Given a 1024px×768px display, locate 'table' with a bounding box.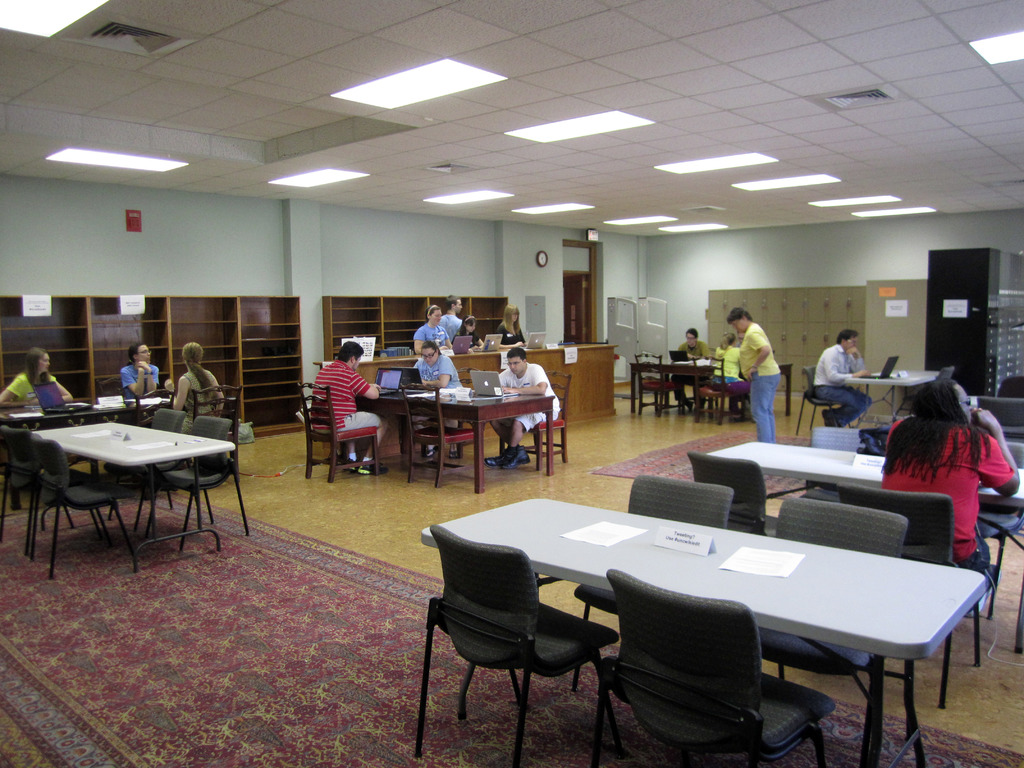
Located: l=40, t=422, r=256, b=541.
